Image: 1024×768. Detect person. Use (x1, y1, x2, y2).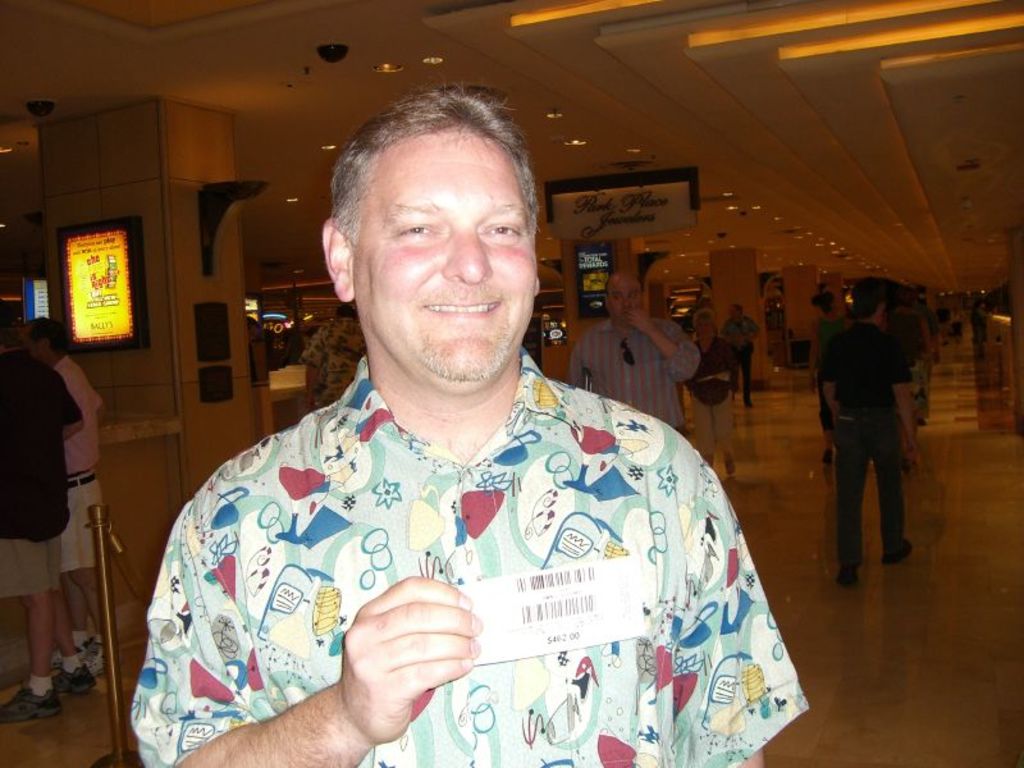
(719, 297, 767, 410).
